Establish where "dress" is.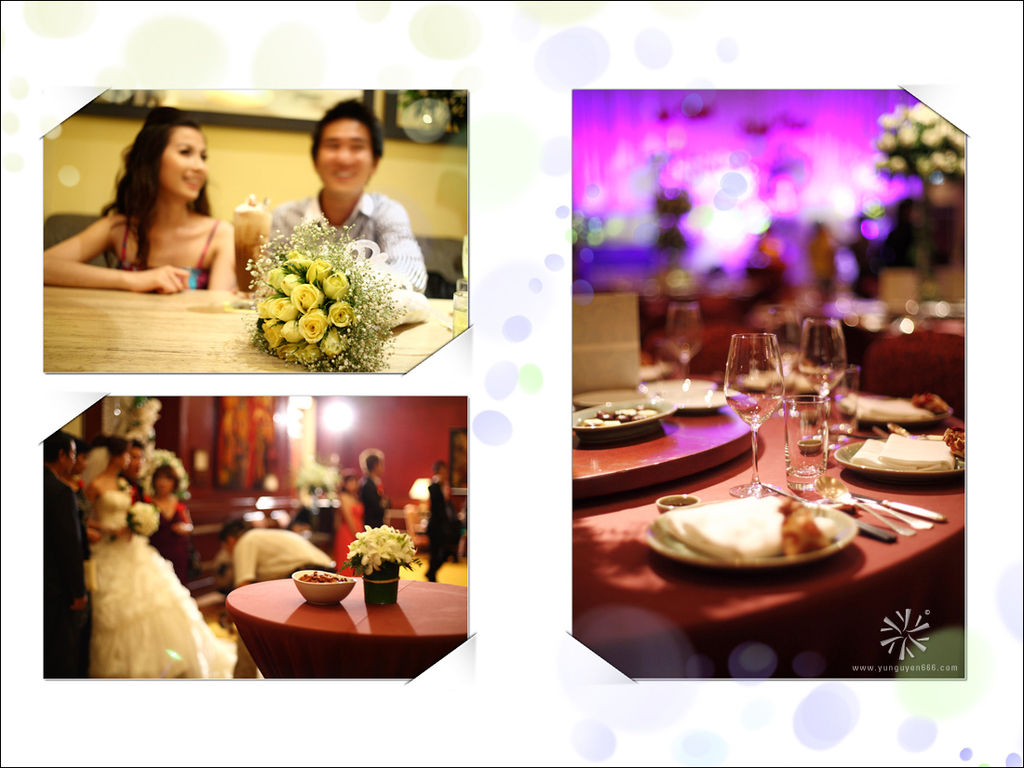
Established at <region>77, 477, 241, 689</region>.
